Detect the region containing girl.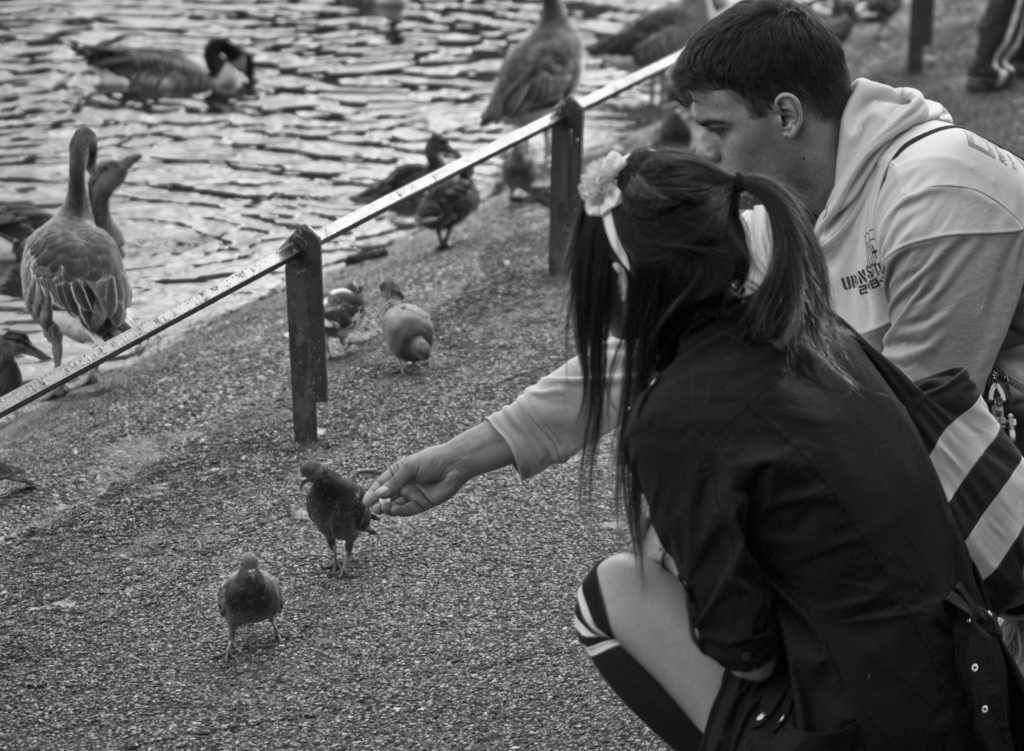
<bbox>572, 141, 1023, 750</bbox>.
